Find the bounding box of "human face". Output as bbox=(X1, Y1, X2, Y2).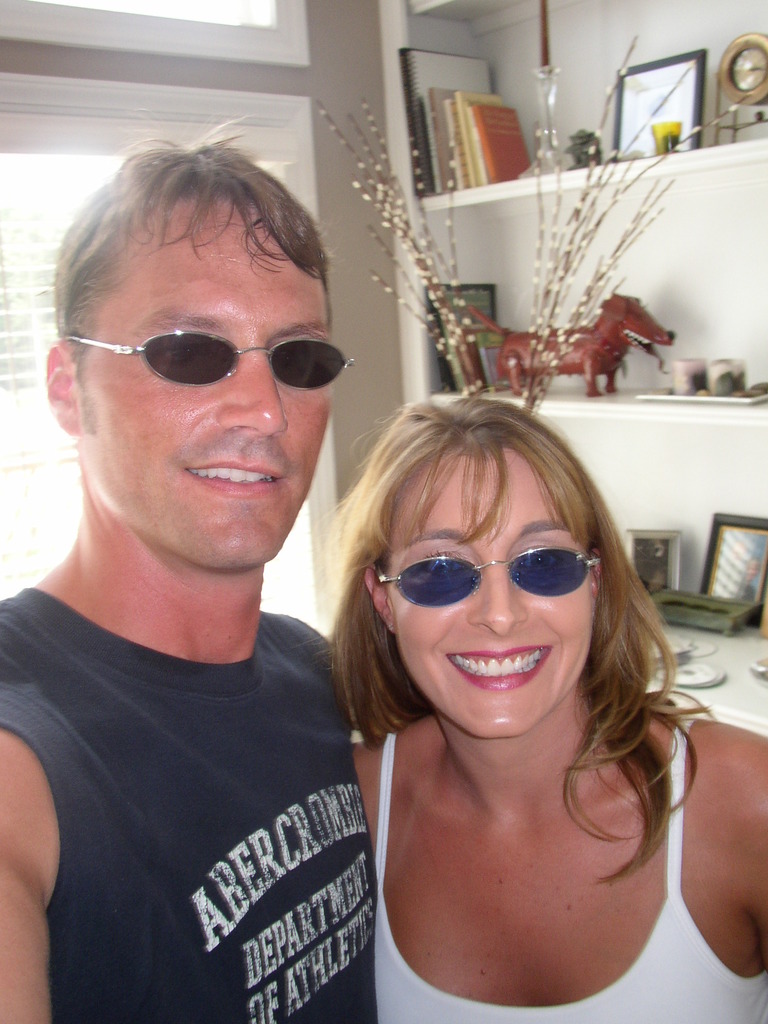
bbox=(64, 204, 328, 568).
